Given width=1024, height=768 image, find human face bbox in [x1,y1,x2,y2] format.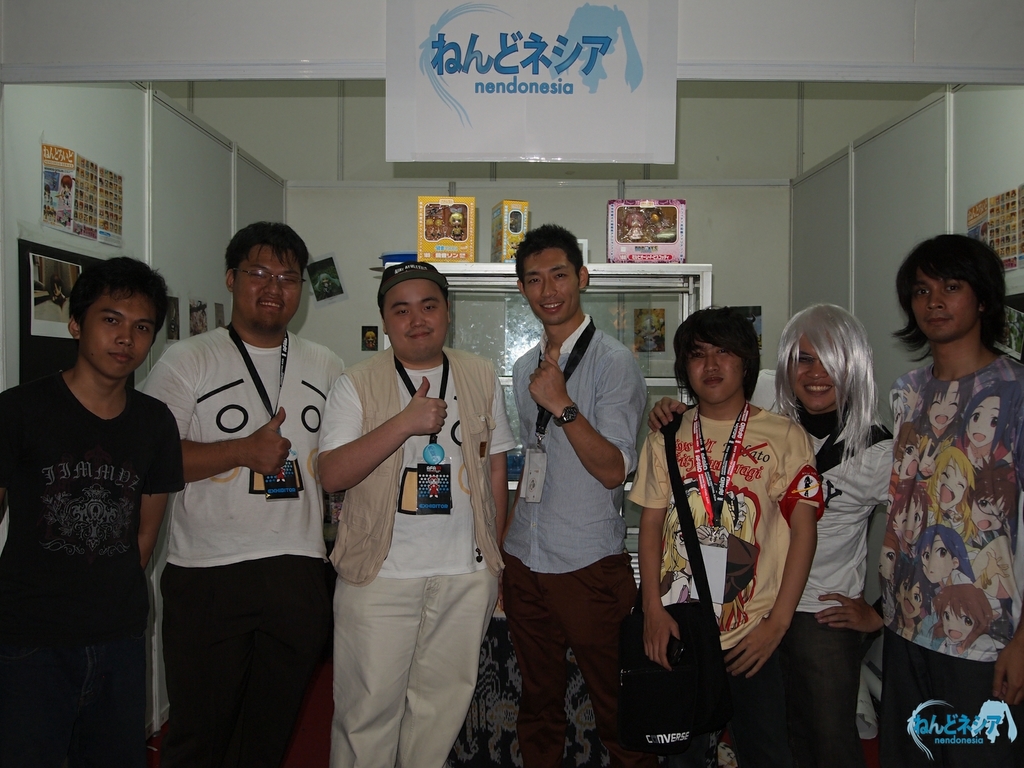
[83,286,168,389].
